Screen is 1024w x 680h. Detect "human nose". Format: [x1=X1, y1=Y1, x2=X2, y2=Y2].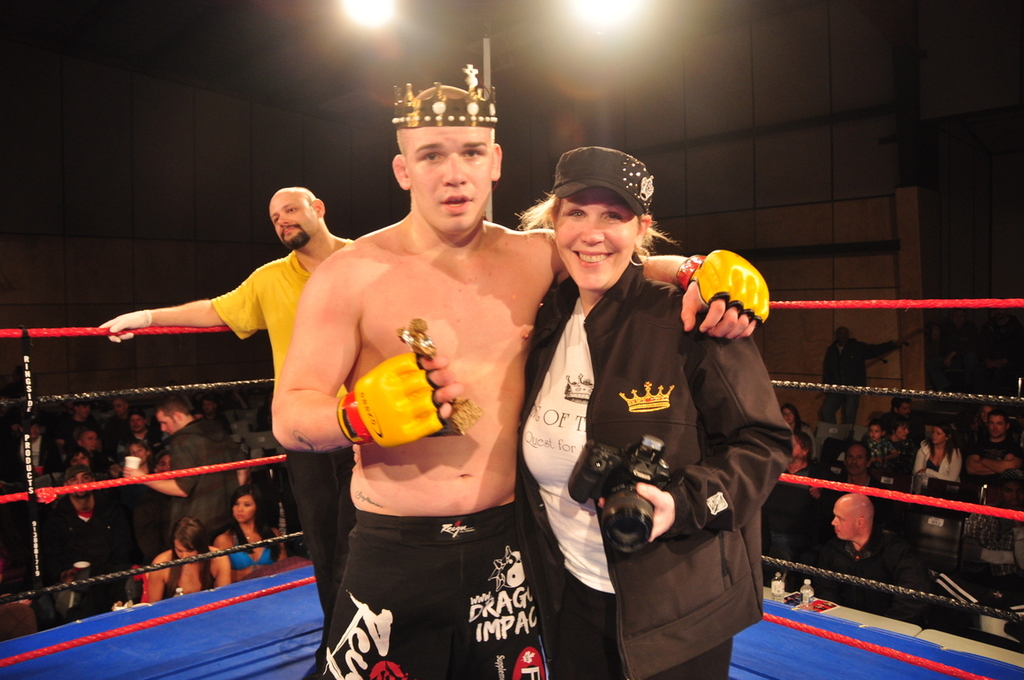
[x1=905, y1=428, x2=908, y2=433].
